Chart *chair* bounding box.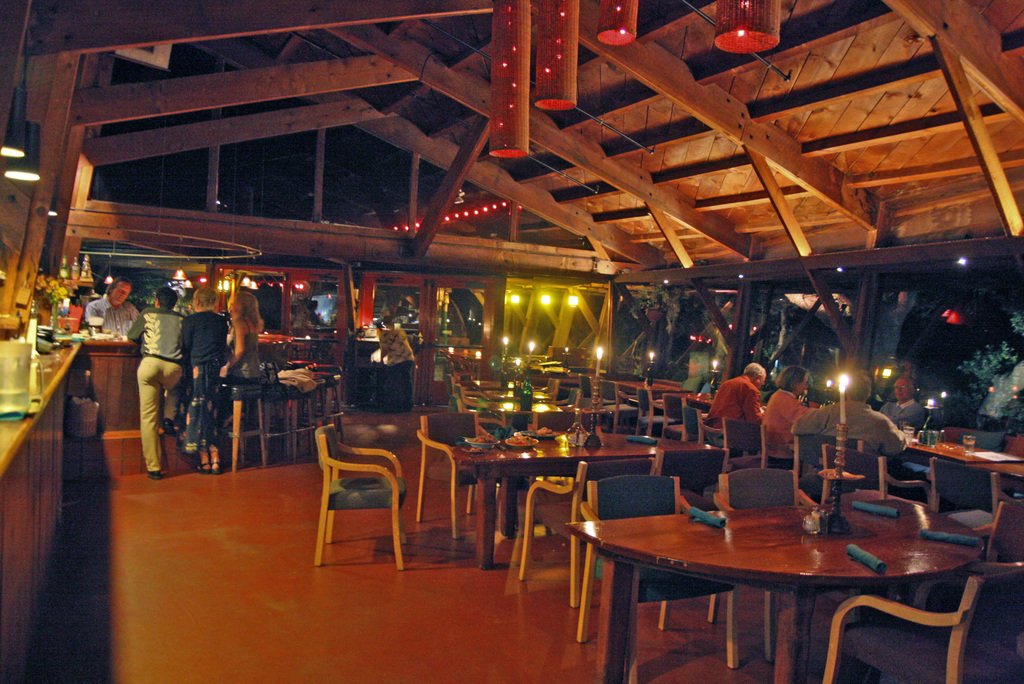
Charted: Rect(451, 383, 497, 427).
